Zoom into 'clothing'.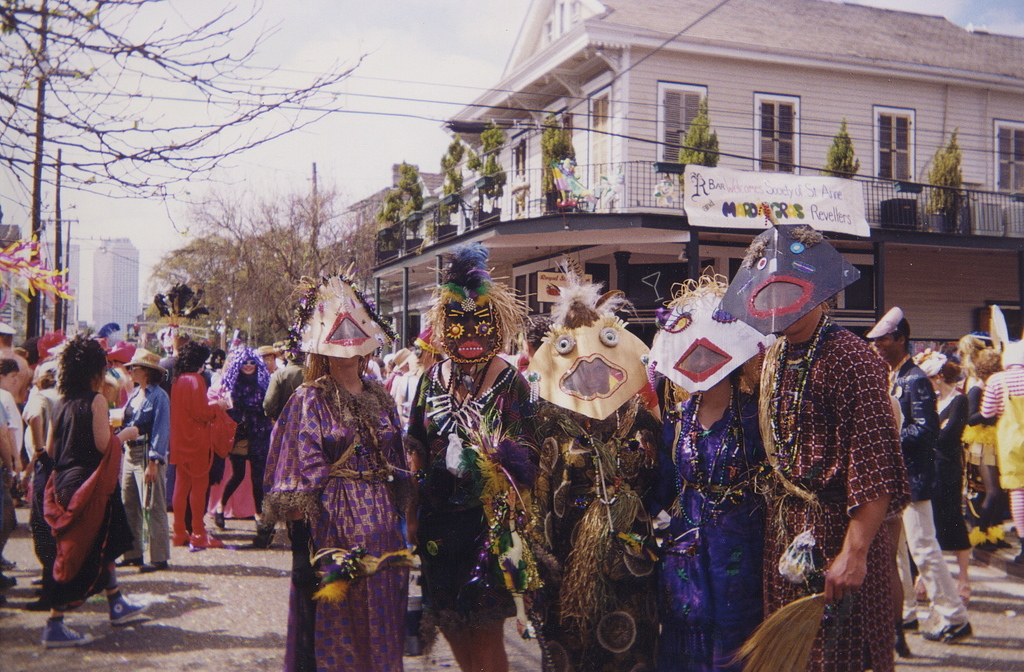
Zoom target: select_region(963, 374, 994, 485).
